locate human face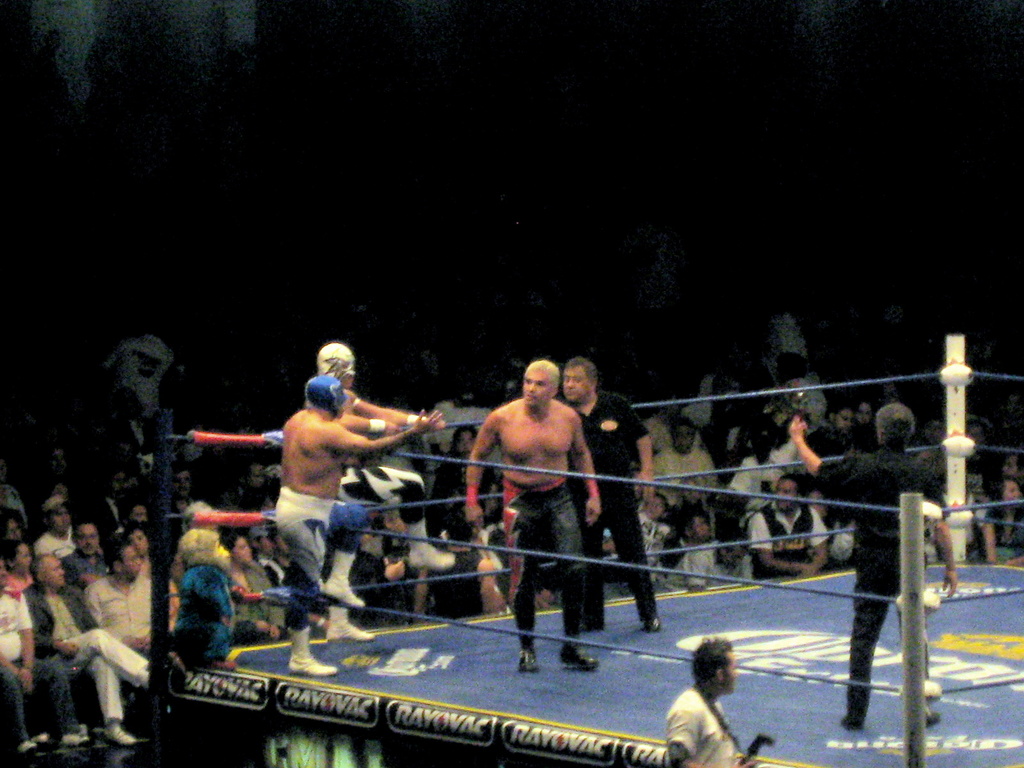
{"x1": 122, "y1": 548, "x2": 141, "y2": 577}
